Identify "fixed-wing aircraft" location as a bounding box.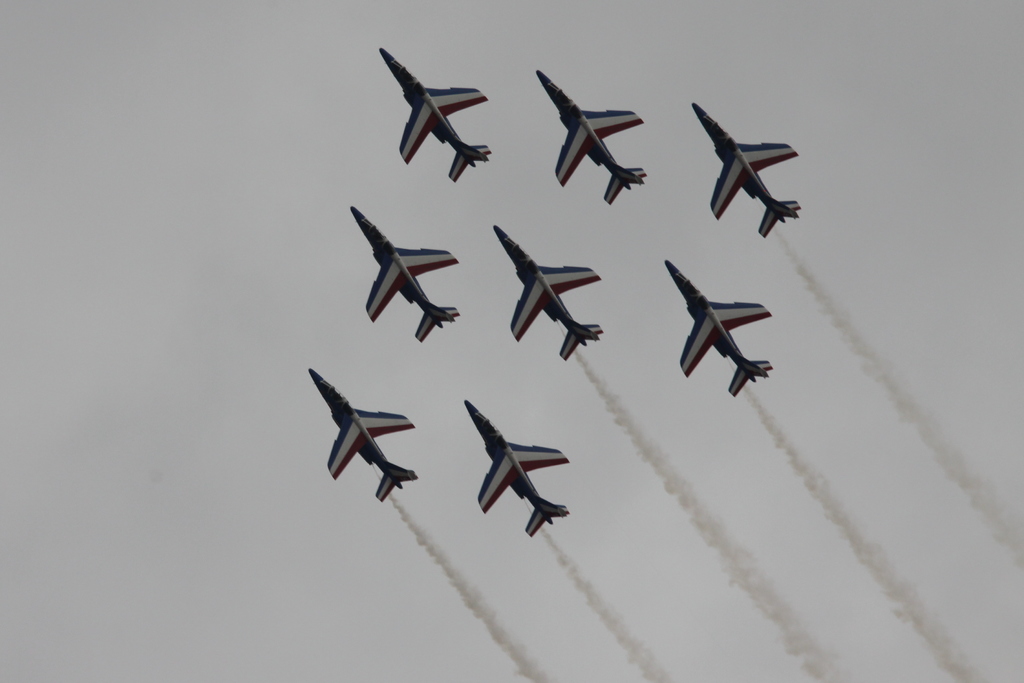
353 206 467 341.
